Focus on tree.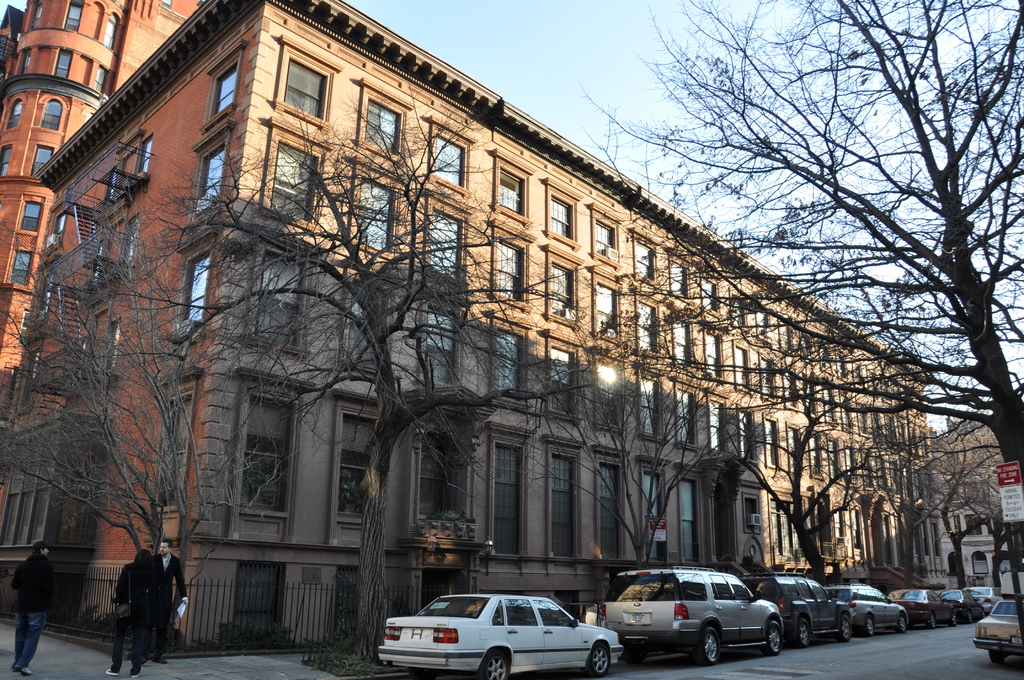
Focused at x1=156, y1=102, x2=613, y2=672.
